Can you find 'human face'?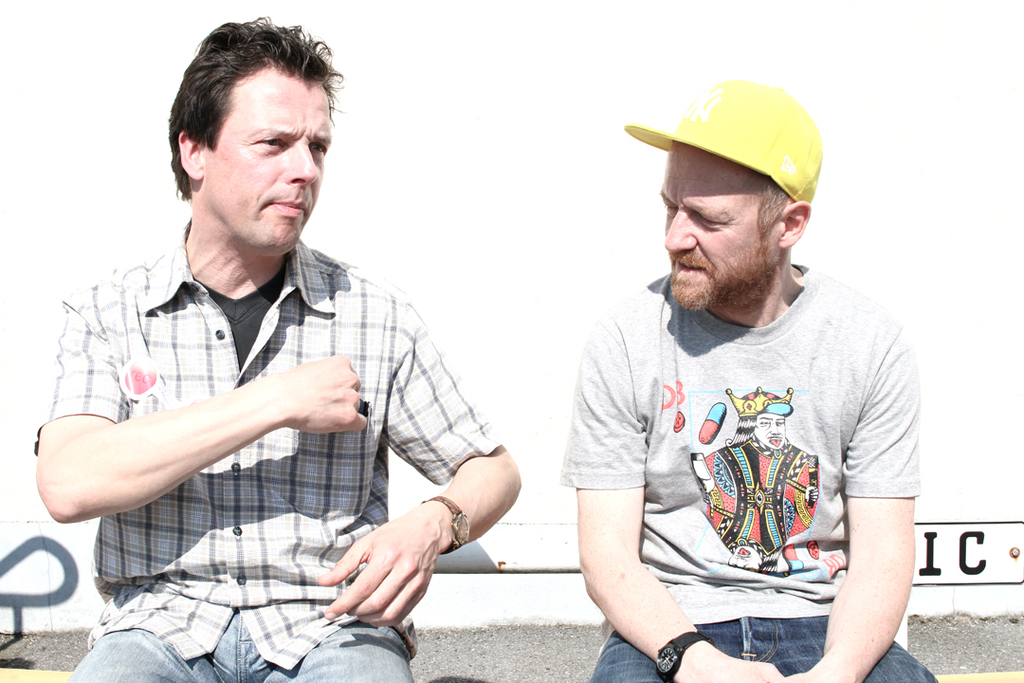
Yes, bounding box: (661, 85, 833, 302).
